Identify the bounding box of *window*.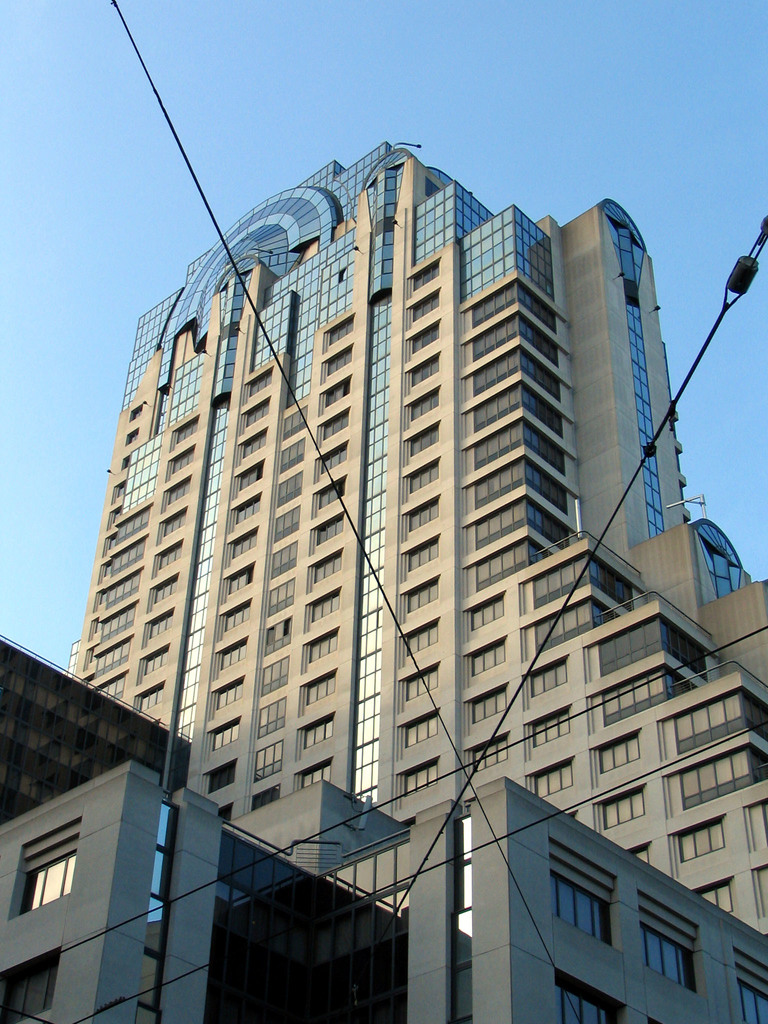
(left=315, top=513, right=343, bottom=546).
